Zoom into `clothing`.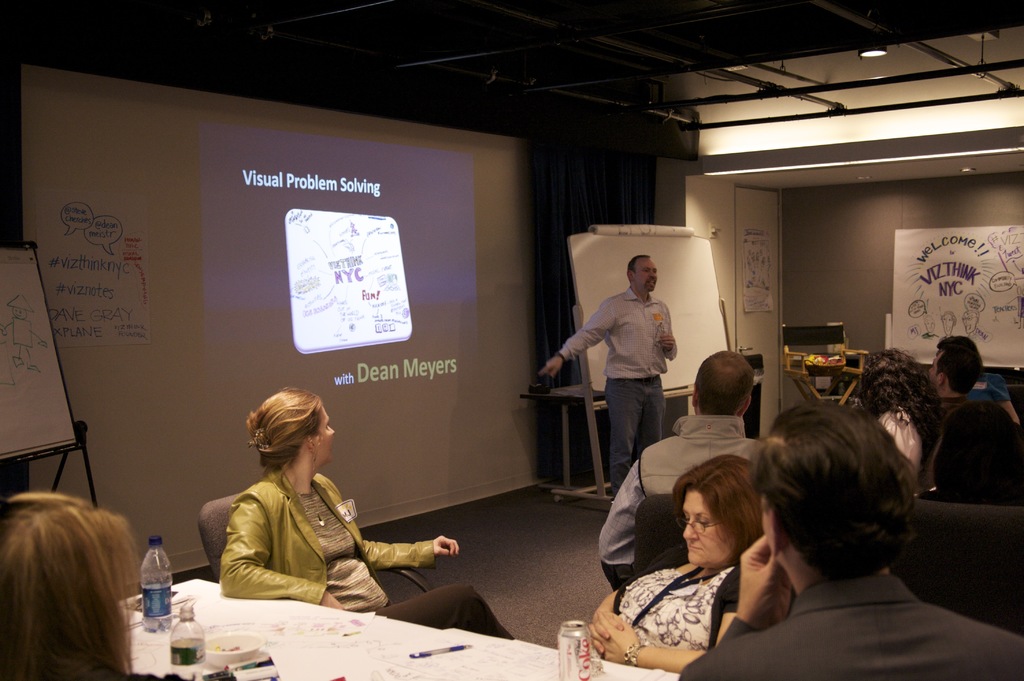
Zoom target: locate(925, 381, 988, 492).
